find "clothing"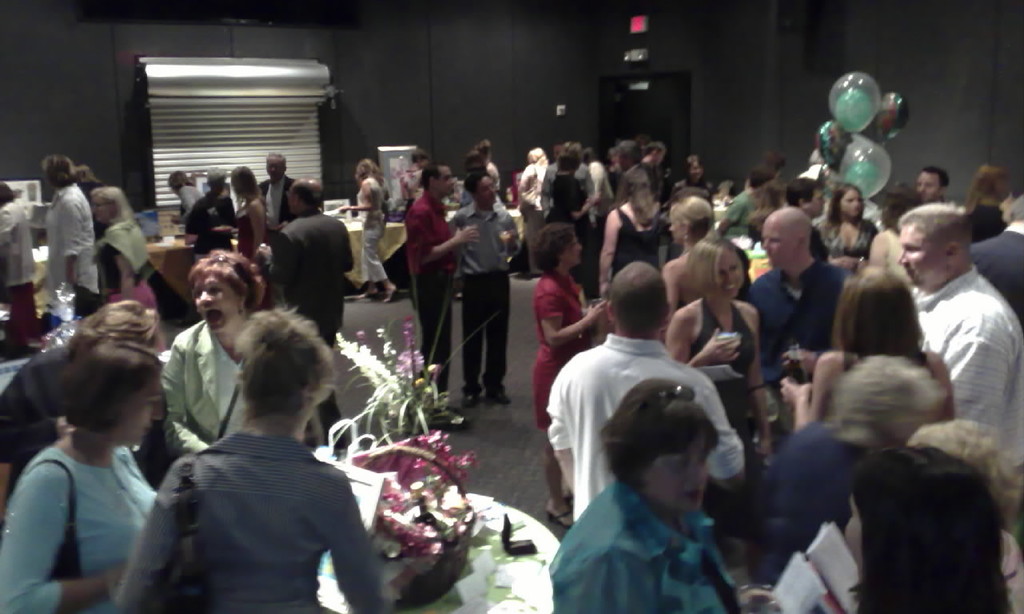
bbox(1007, 530, 1023, 613)
